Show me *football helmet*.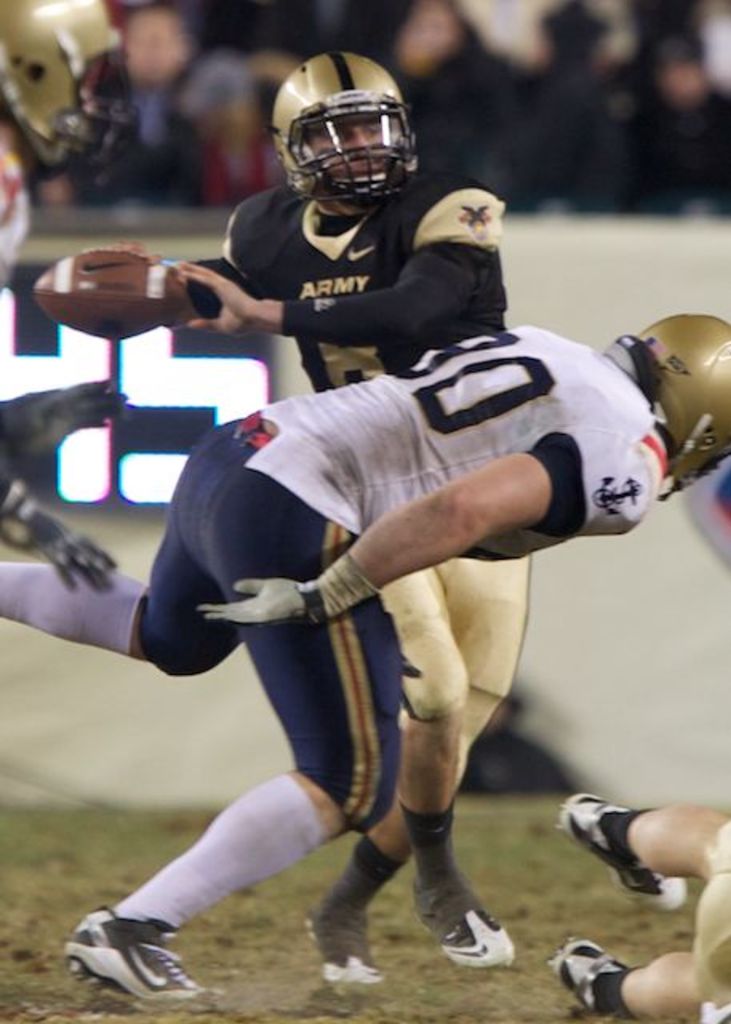
*football helmet* is here: {"left": 593, "top": 315, "right": 729, "bottom": 506}.
